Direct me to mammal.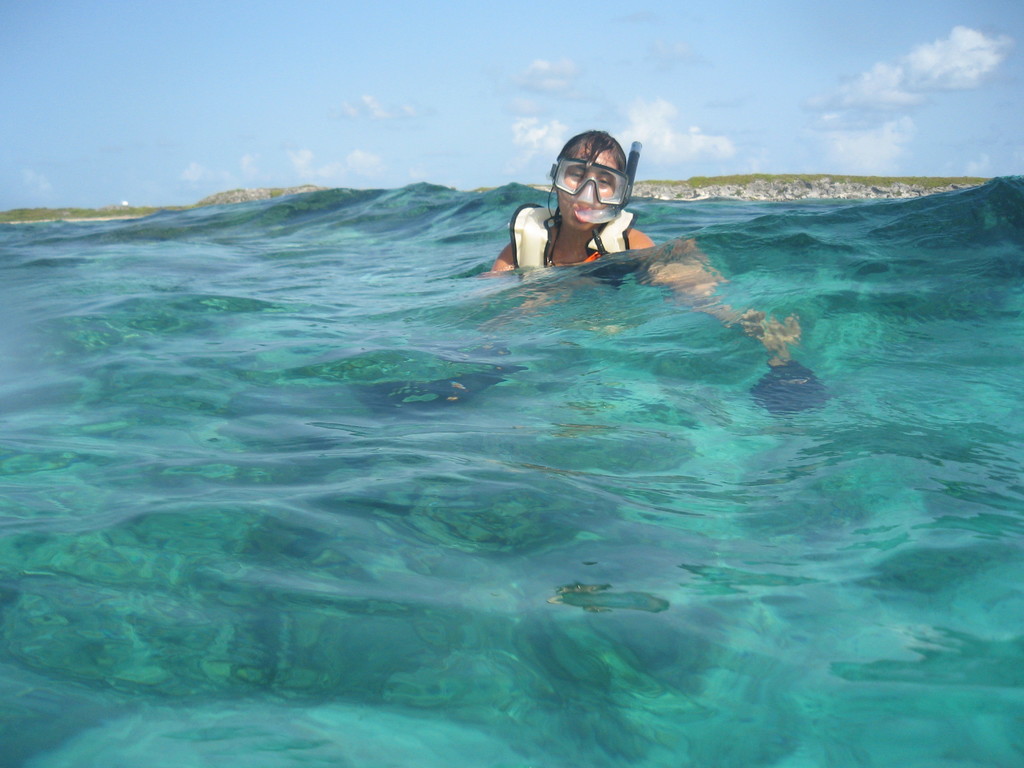
Direction: l=473, t=129, r=794, b=370.
